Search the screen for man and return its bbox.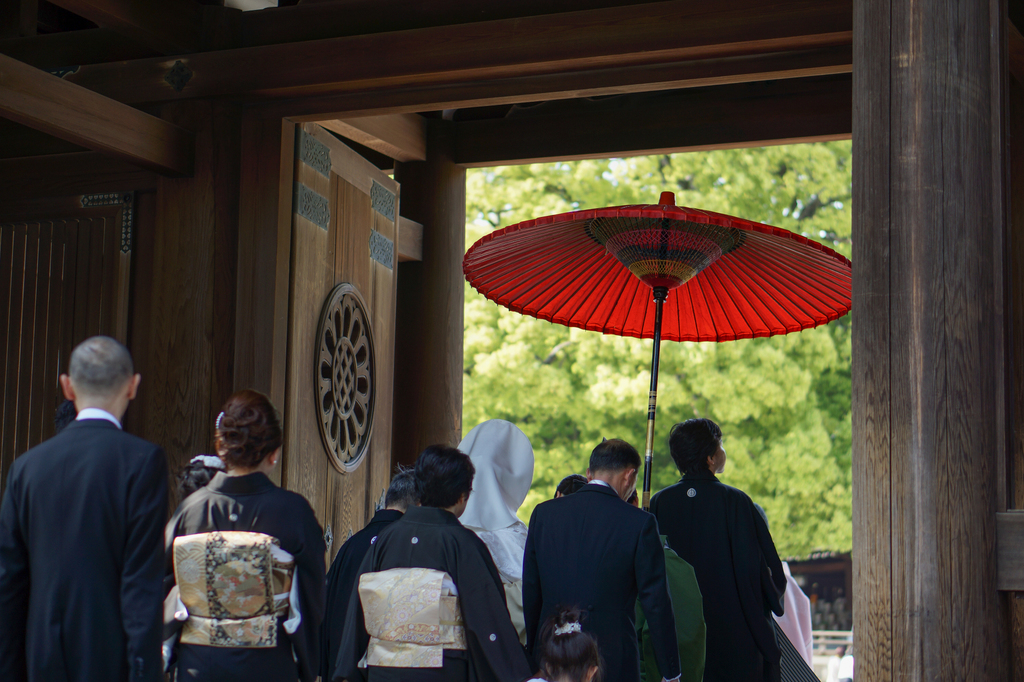
Found: <bbox>651, 417, 788, 681</bbox>.
